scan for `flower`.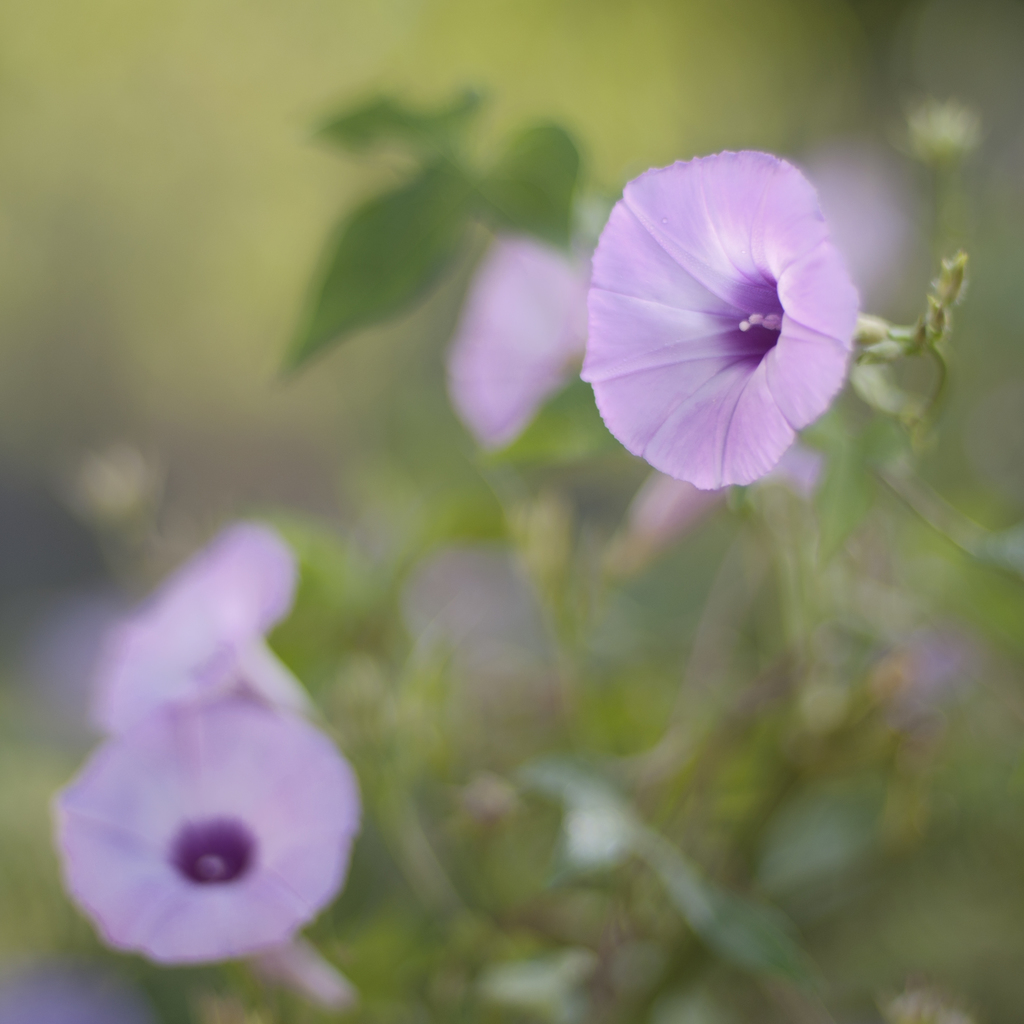
Scan result: crop(102, 514, 293, 726).
